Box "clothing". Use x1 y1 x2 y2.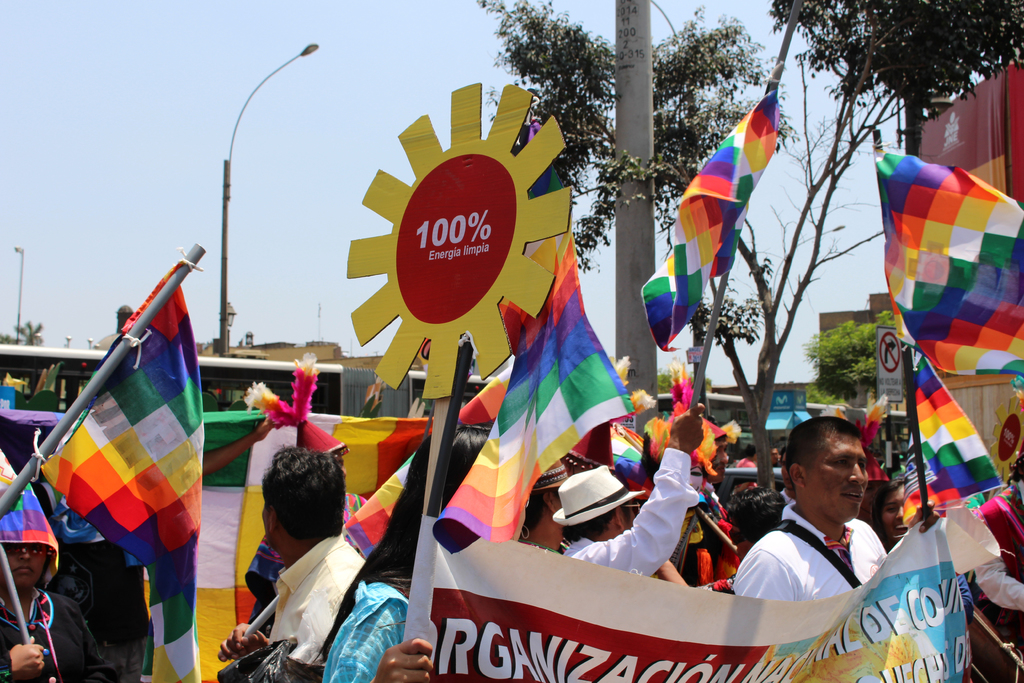
308 579 406 682.
